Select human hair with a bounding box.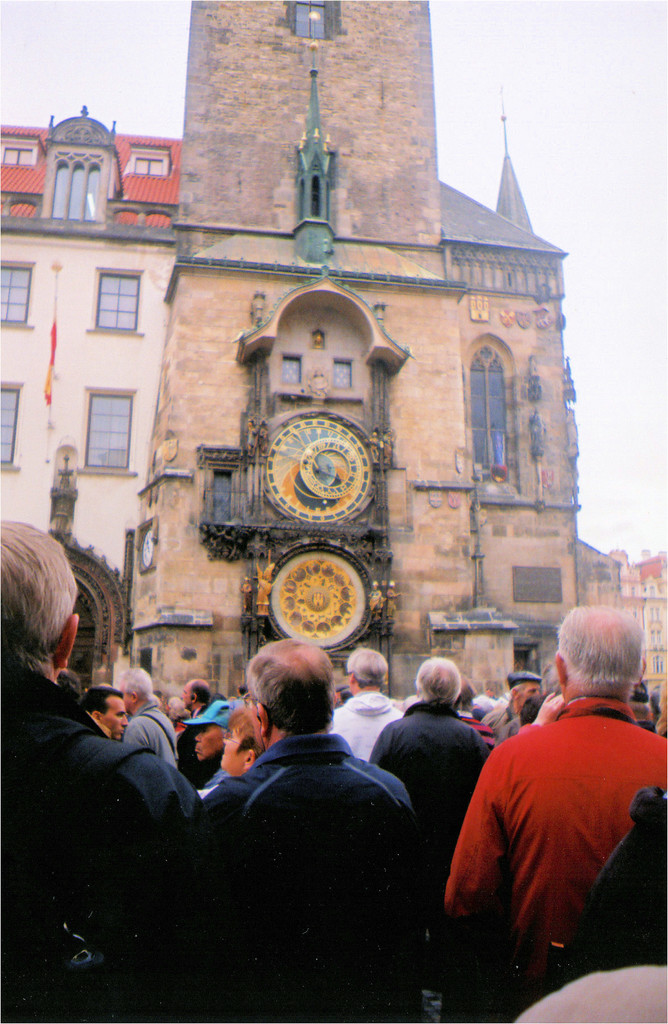
x1=164, y1=694, x2=187, y2=722.
